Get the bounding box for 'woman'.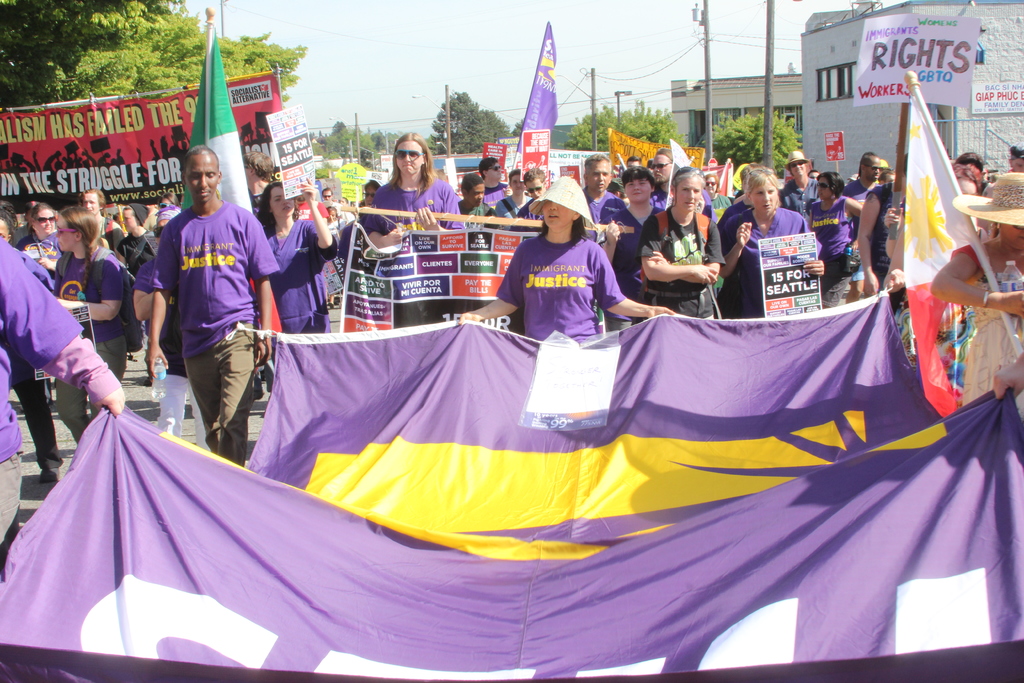
bbox=(14, 204, 63, 415).
